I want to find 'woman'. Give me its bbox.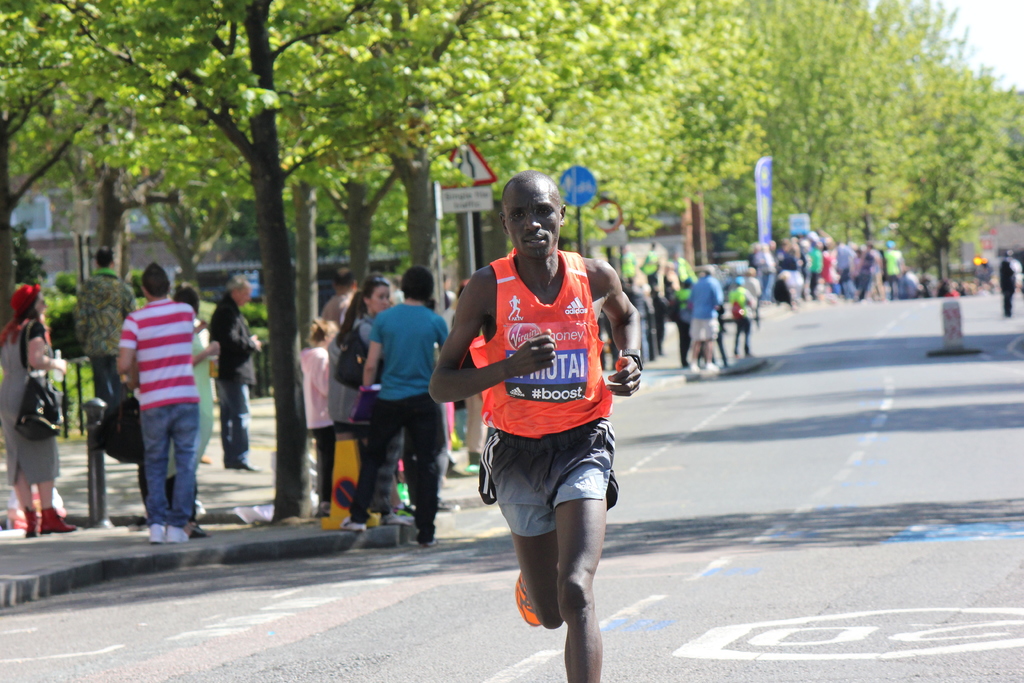
(4,290,70,539).
